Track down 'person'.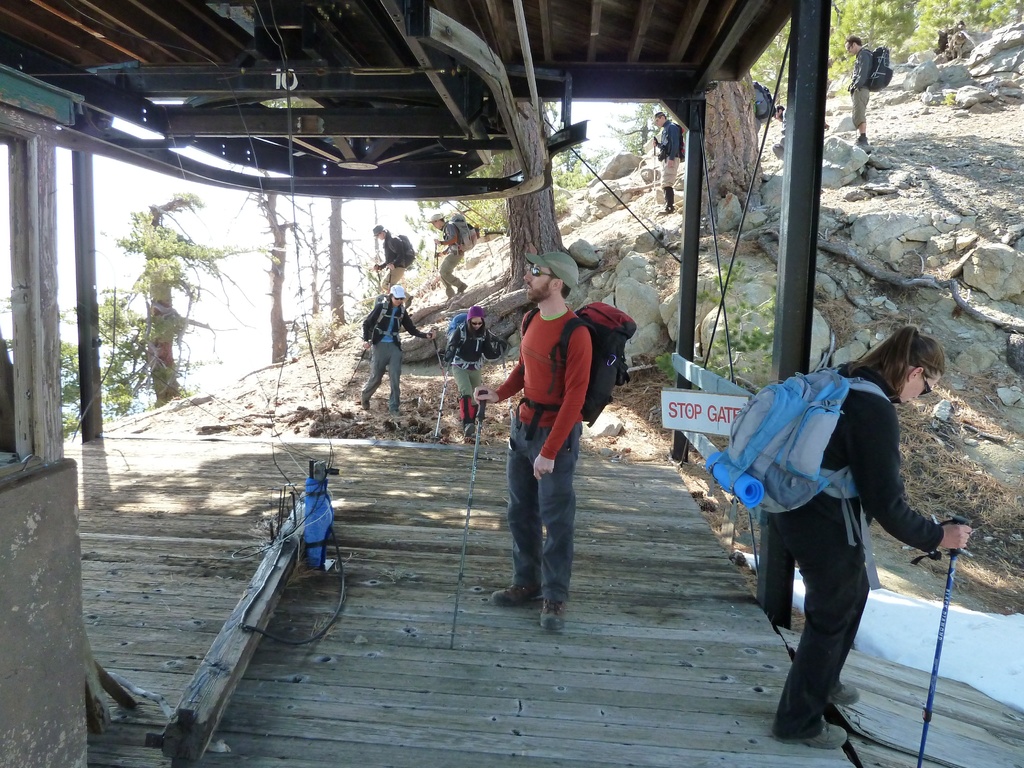
Tracked to bbox=[437, 303, 504, 436].
